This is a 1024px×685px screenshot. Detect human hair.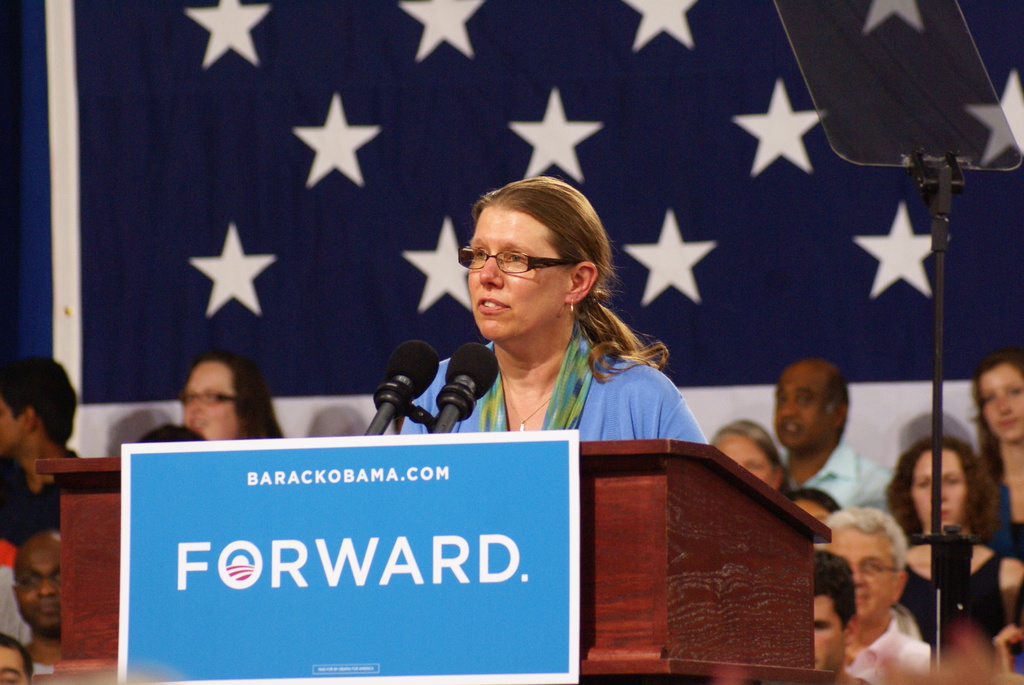
<region>882, 434, 999, 543</region>.
